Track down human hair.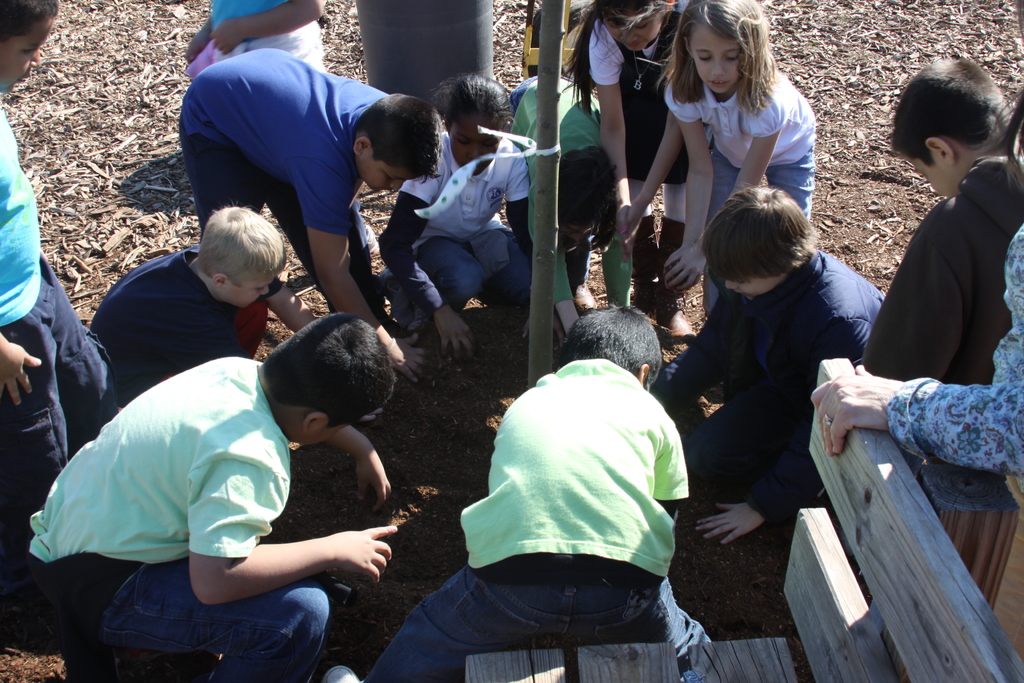
Tracked to crop(550, 0, 678, 114).
